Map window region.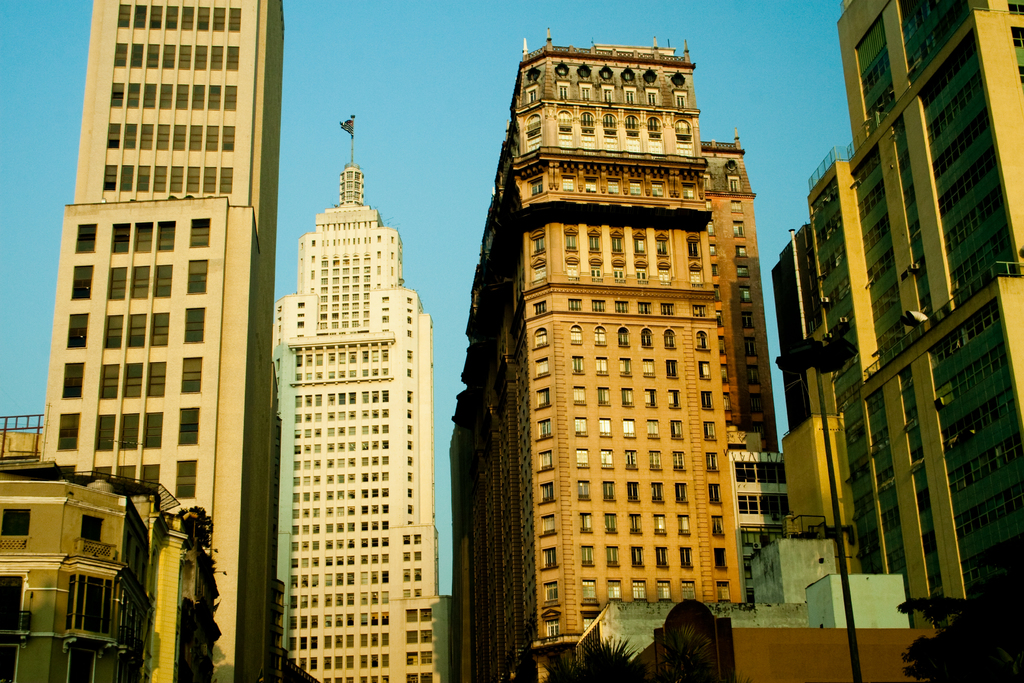
Mapped to bbox=(612, 267, 624, 283).
